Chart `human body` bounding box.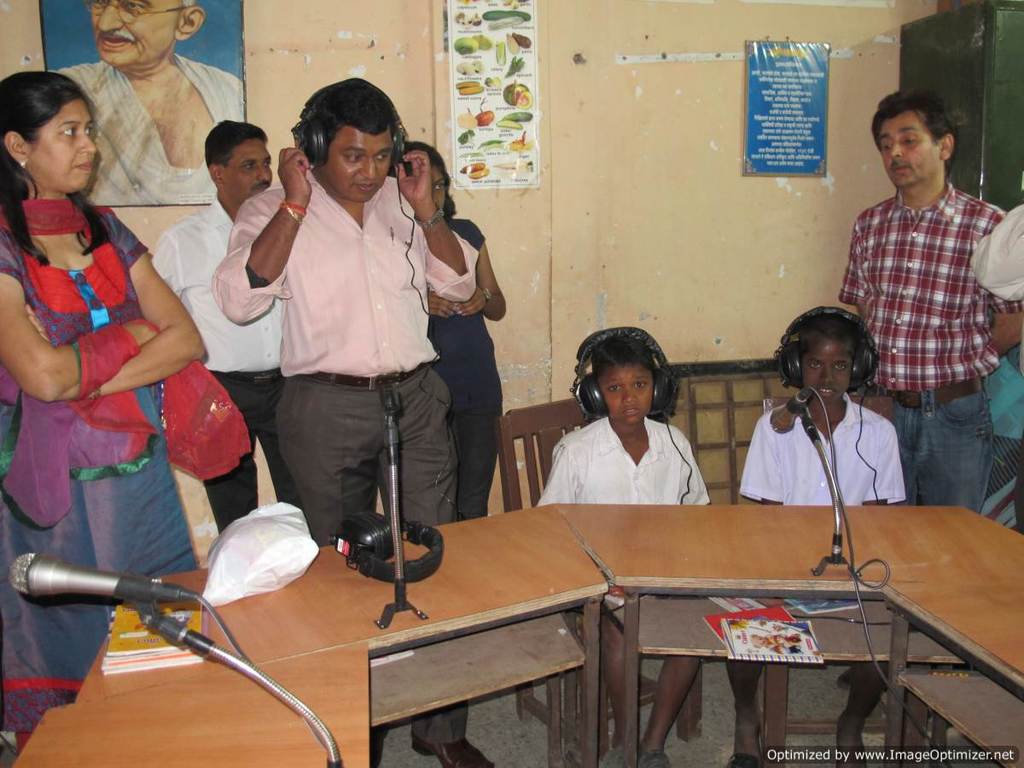
Charted: 233, 82, 445, 596.
